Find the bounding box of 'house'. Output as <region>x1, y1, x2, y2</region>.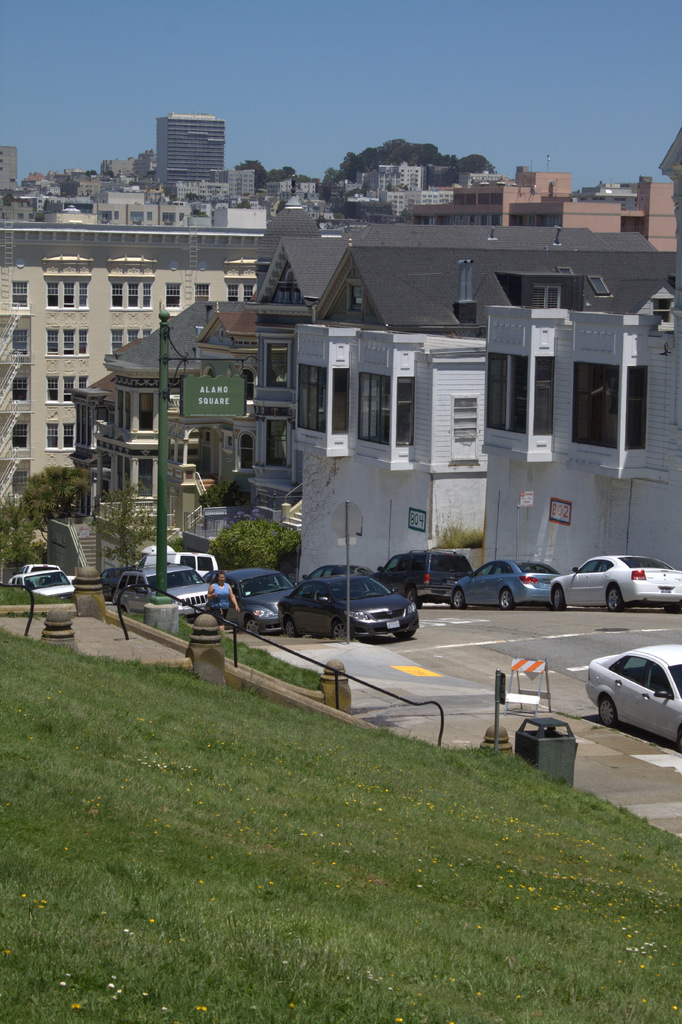
<region>624, 168, 679, 237</region>.
